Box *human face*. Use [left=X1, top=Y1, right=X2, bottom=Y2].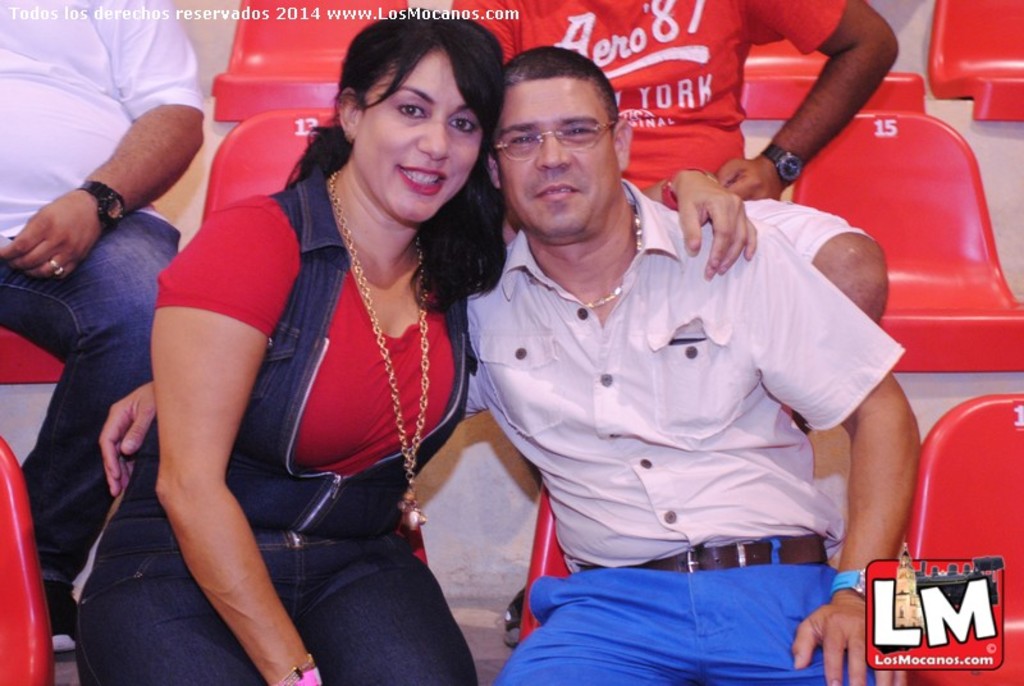
[left=493, top=79, right=616, bottom=230].
